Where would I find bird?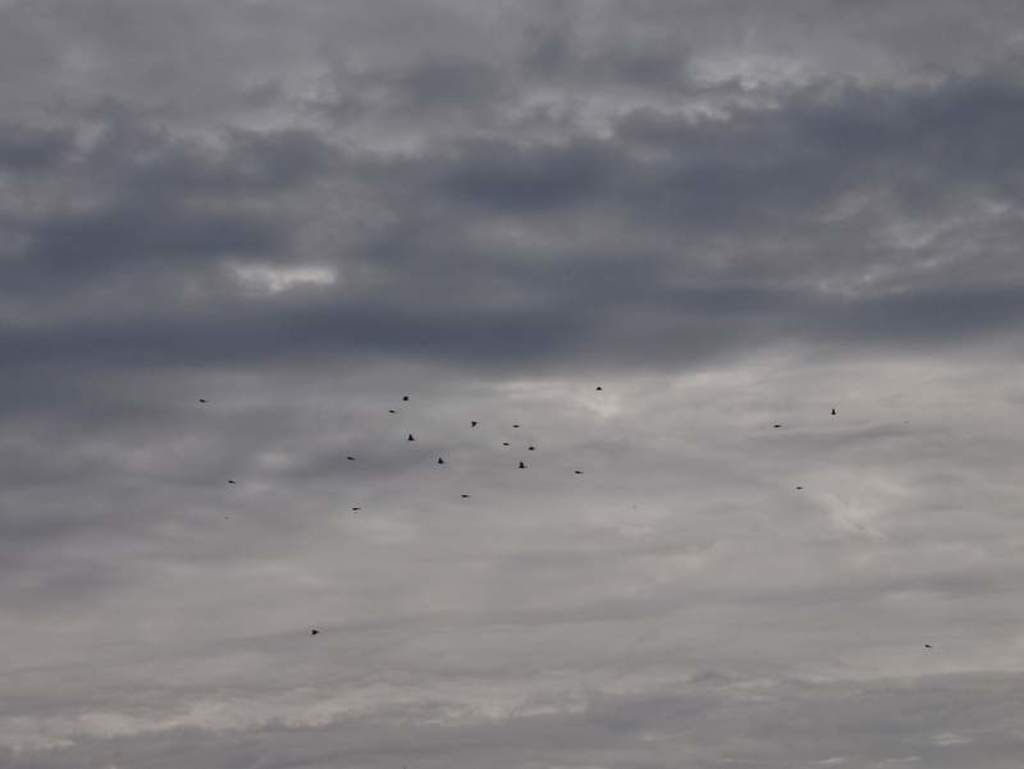
At 929,650,936,658.
